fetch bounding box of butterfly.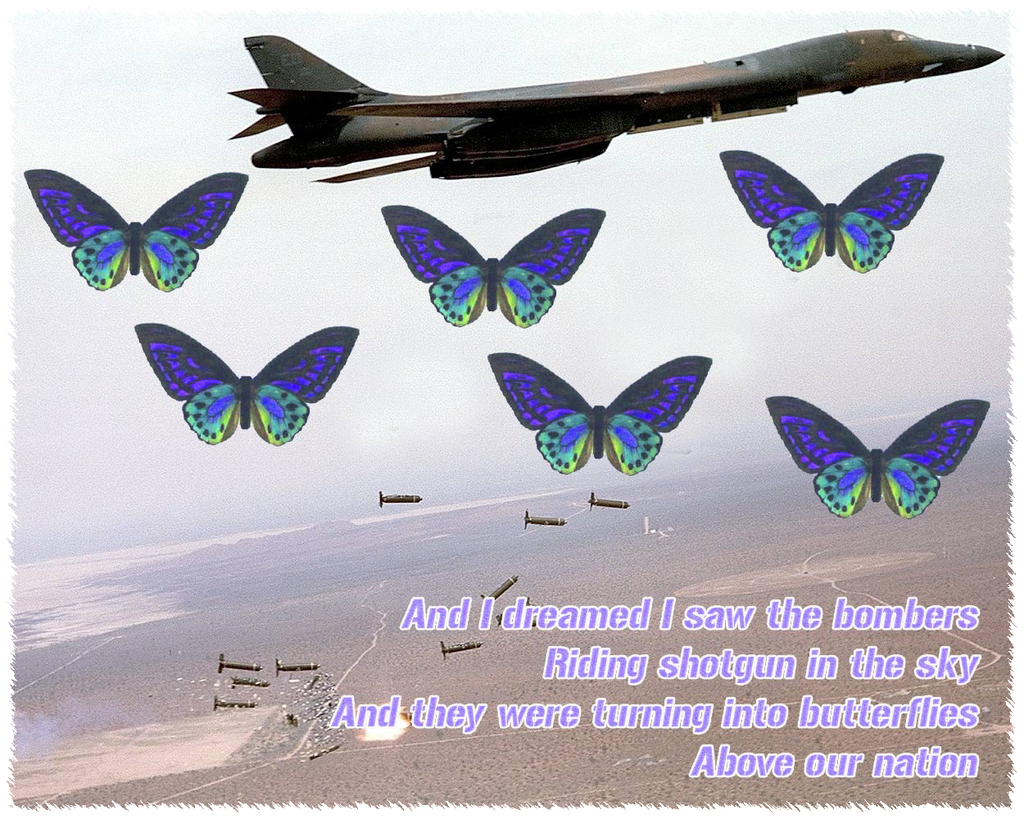
Bbox: [x1=379, y1=199, x2=608, y2=327].
